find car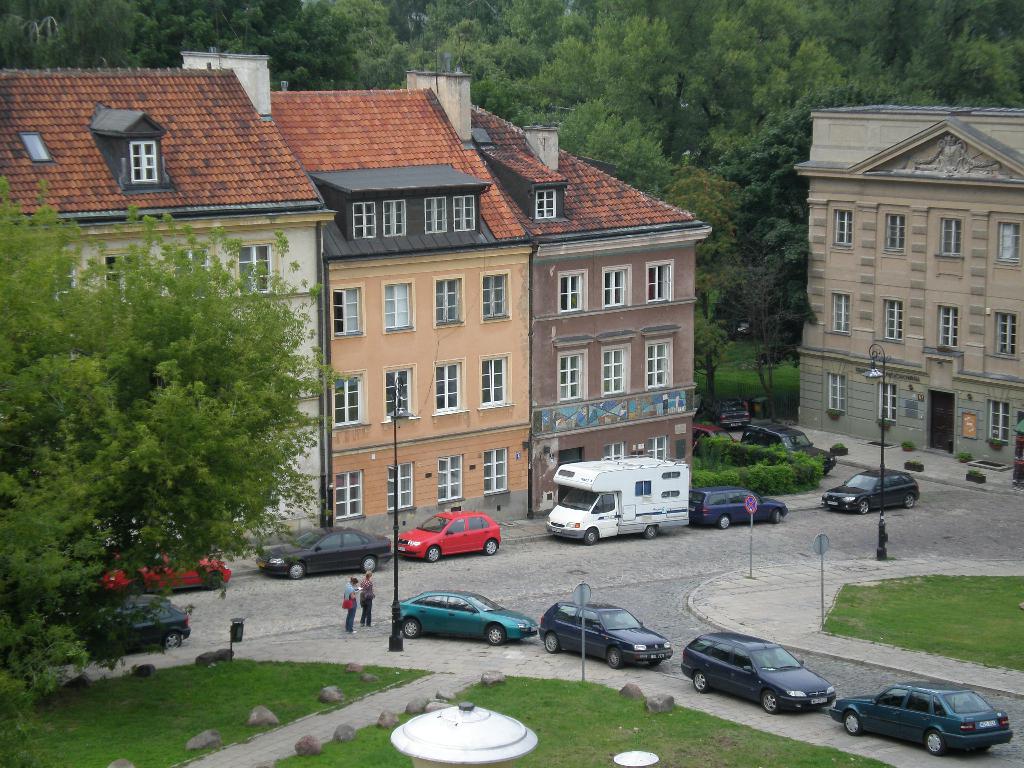
<box>678,632,837,713</box>
